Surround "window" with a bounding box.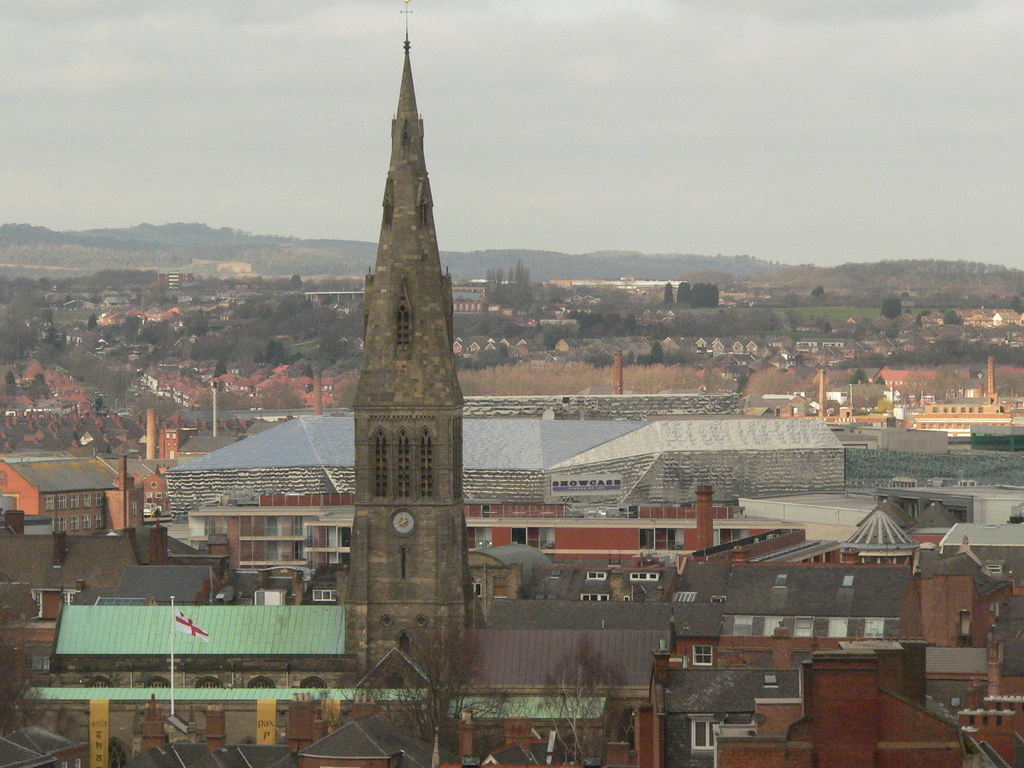
70,494,80,509.
